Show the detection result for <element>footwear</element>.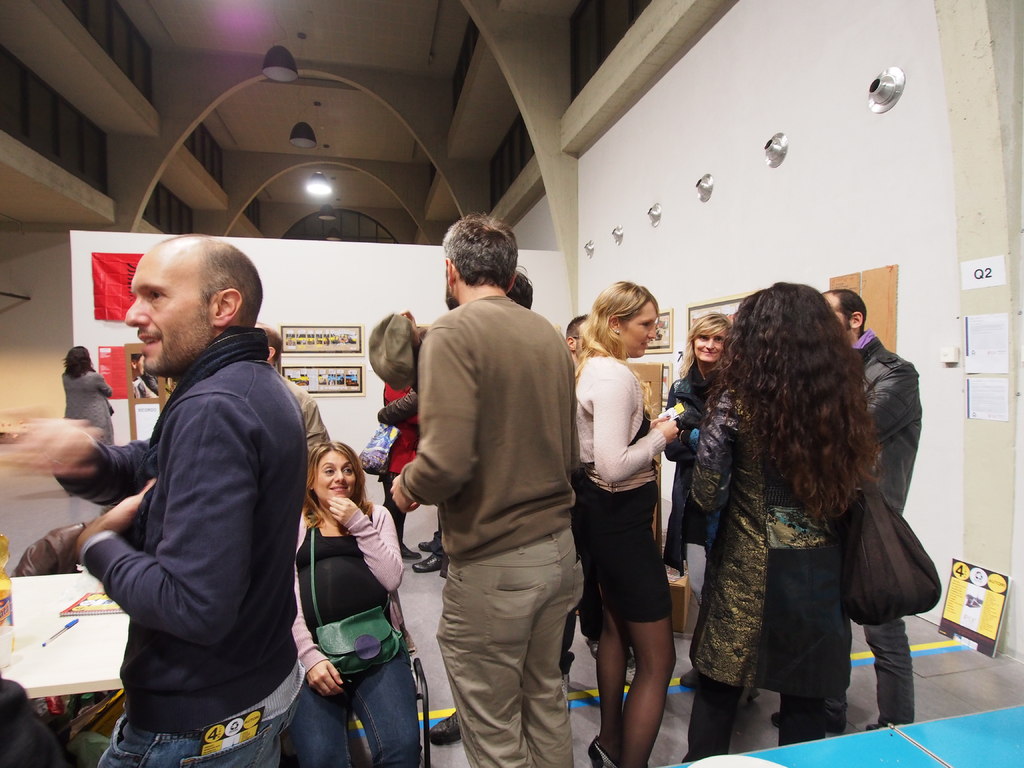
432:709:462:746.
